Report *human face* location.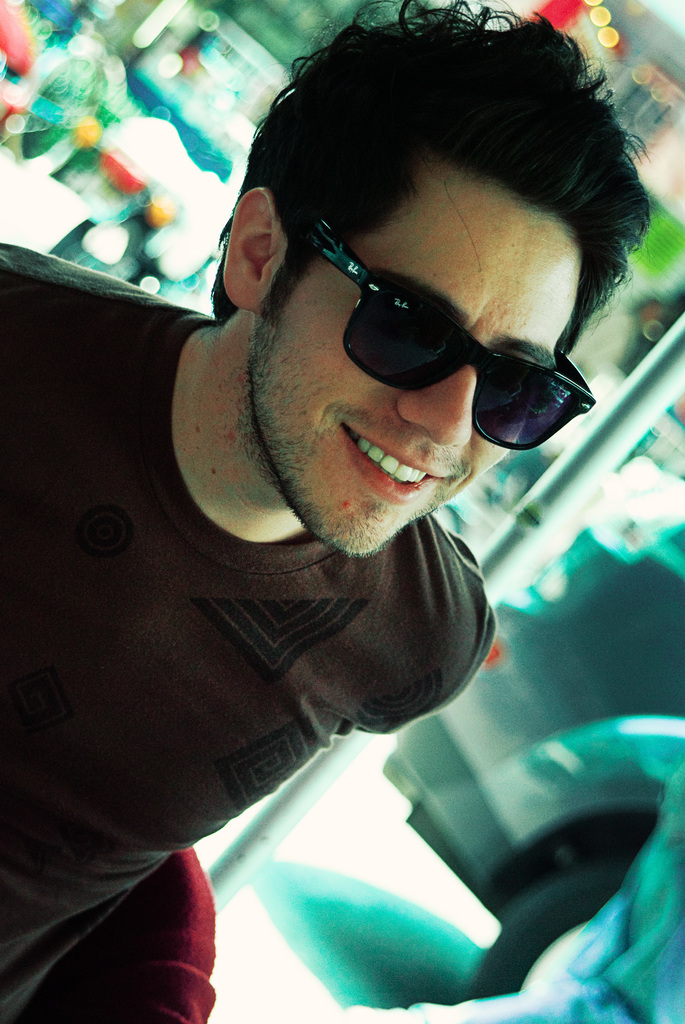
Report: l=249, t=183, r=594, b=550.
